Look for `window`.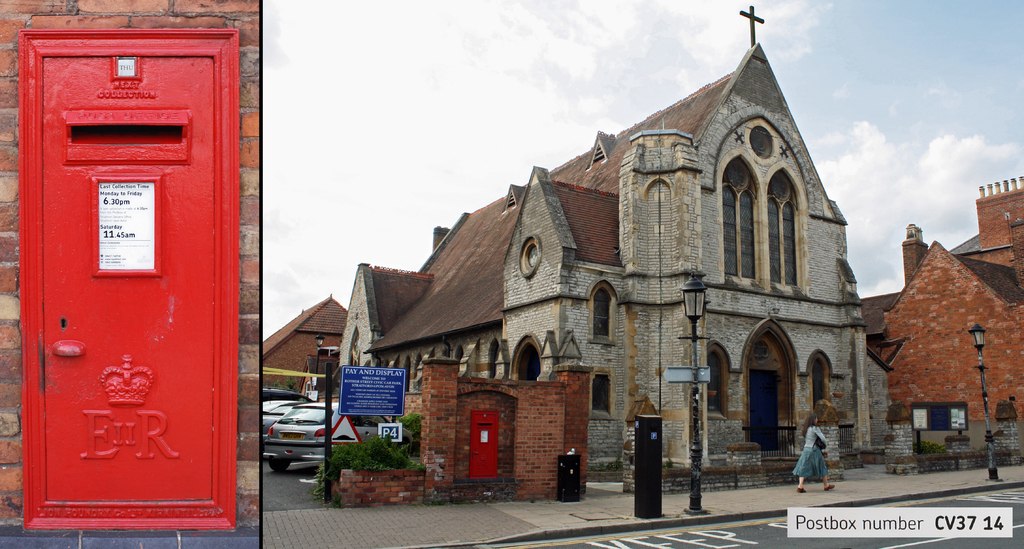
Found: pyautogui.locateOnScreen(769, 172, 796, 289).
